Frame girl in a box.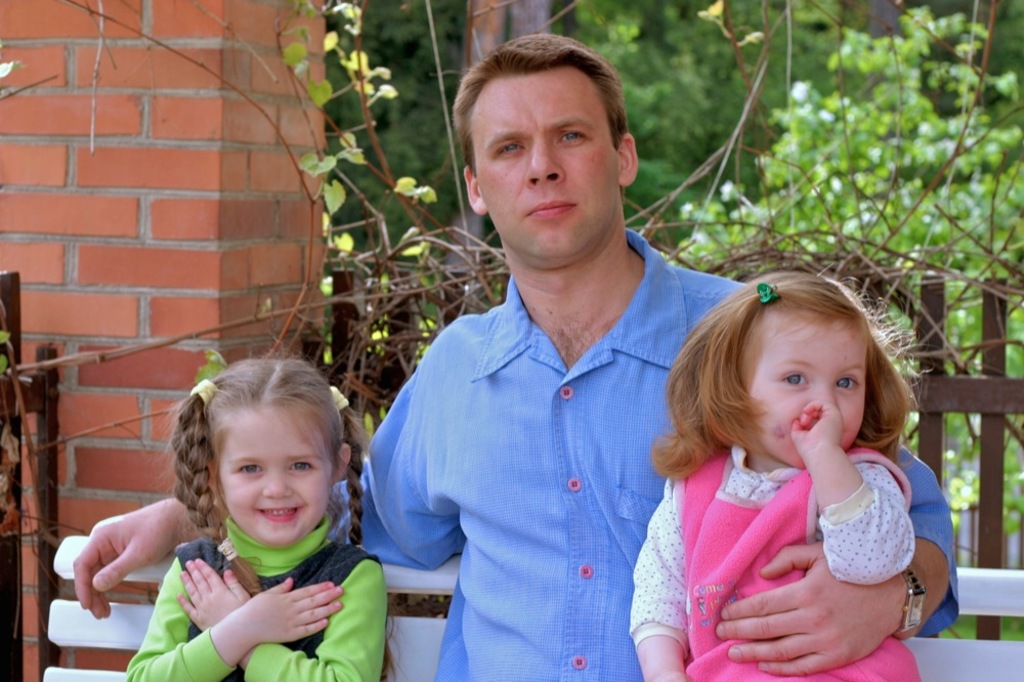
x1=626, y1=267, x2=952, y2=679.
